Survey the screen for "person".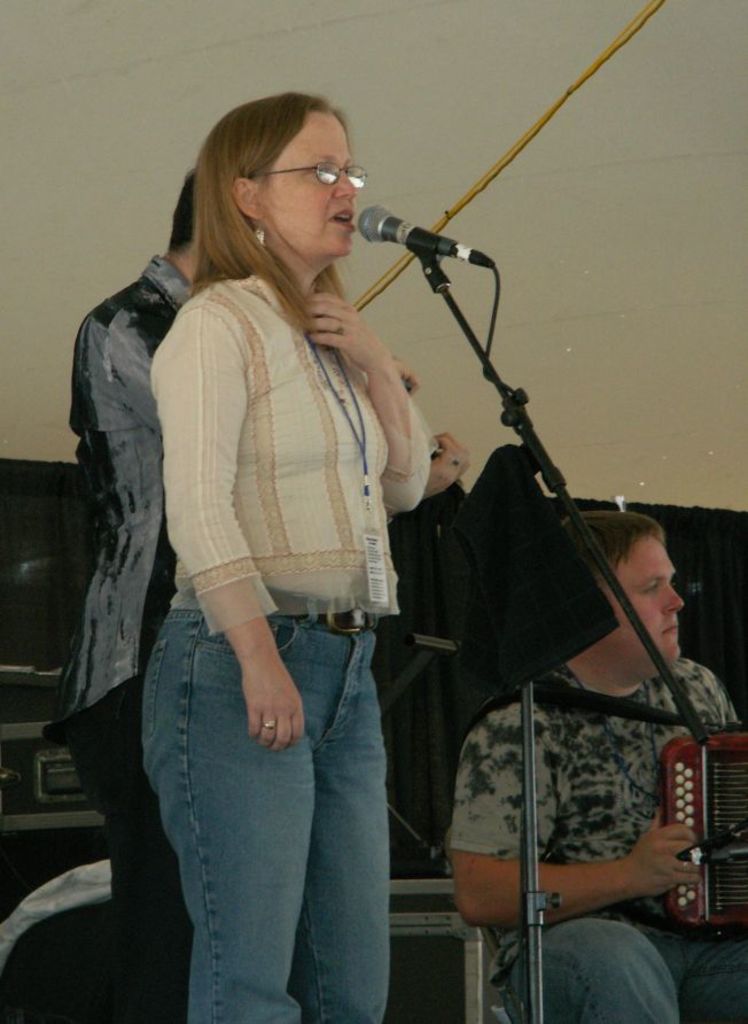
Survey found: 141, 87, 435, 1011.
